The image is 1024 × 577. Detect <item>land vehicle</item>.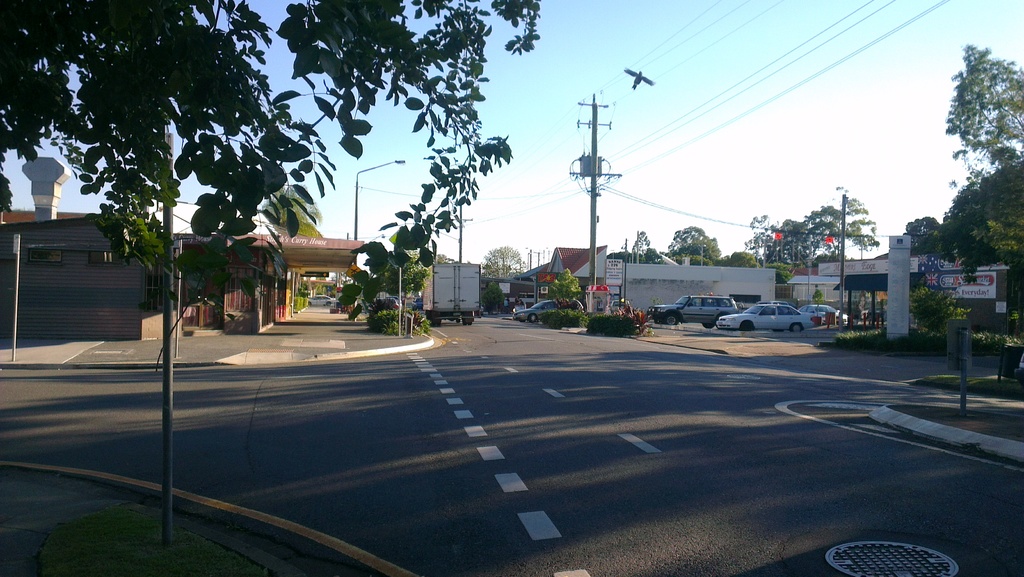
Detection: detection(422, 262, 483, 326).
